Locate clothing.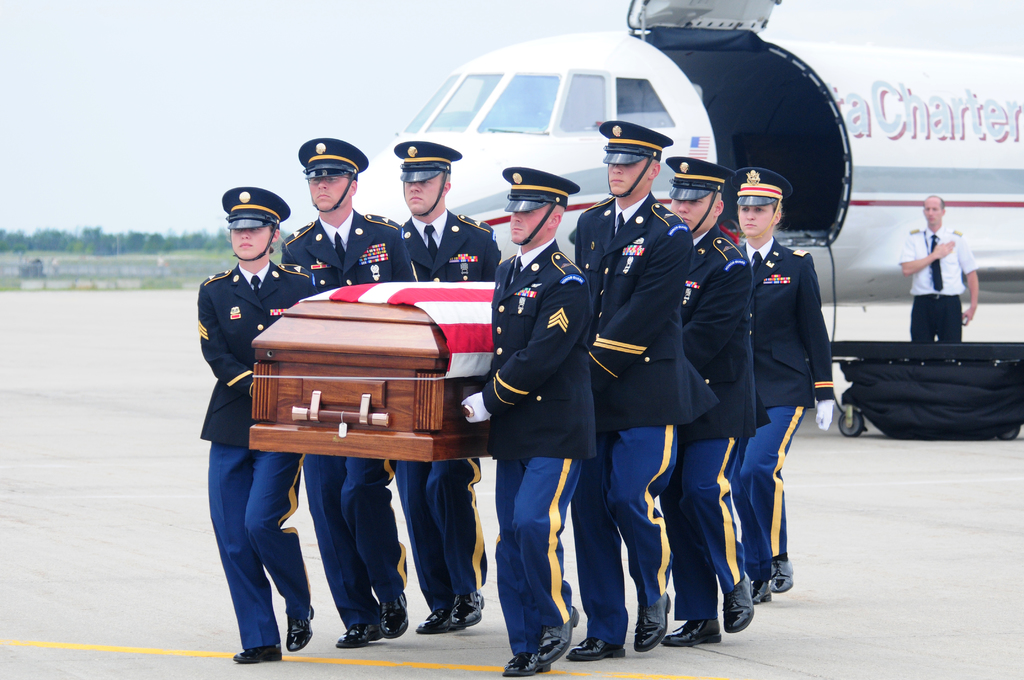
Bounding box: box(898, 226, 978, 343).
